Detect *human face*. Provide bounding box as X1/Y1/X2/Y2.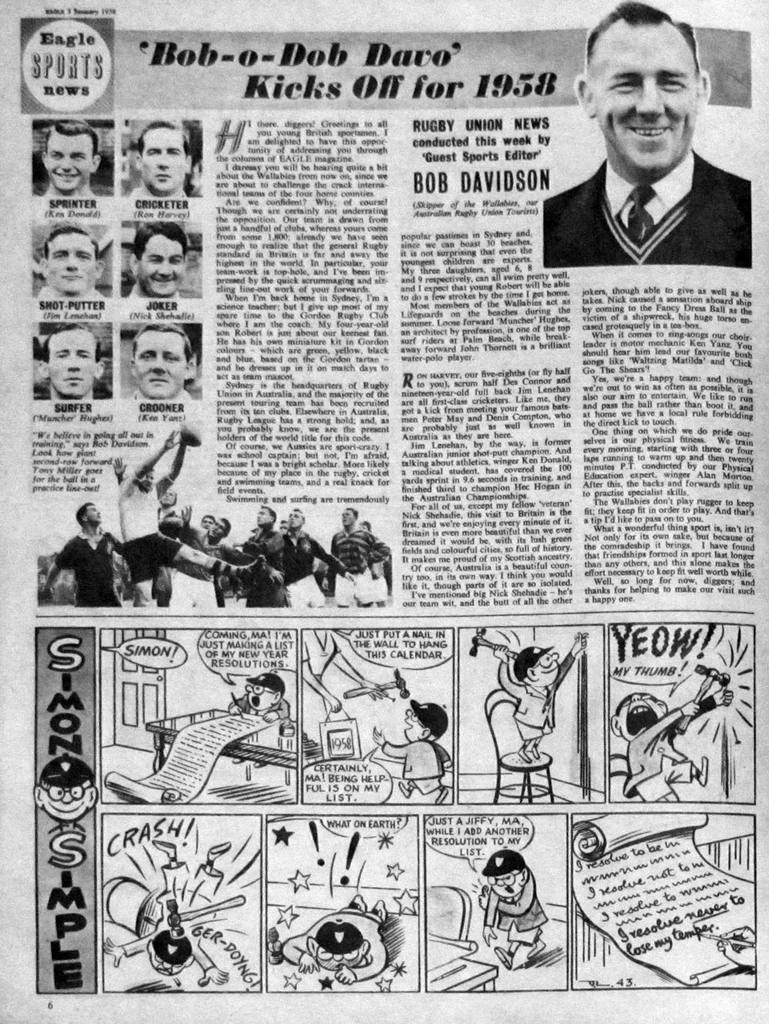
491/871/522/899.
